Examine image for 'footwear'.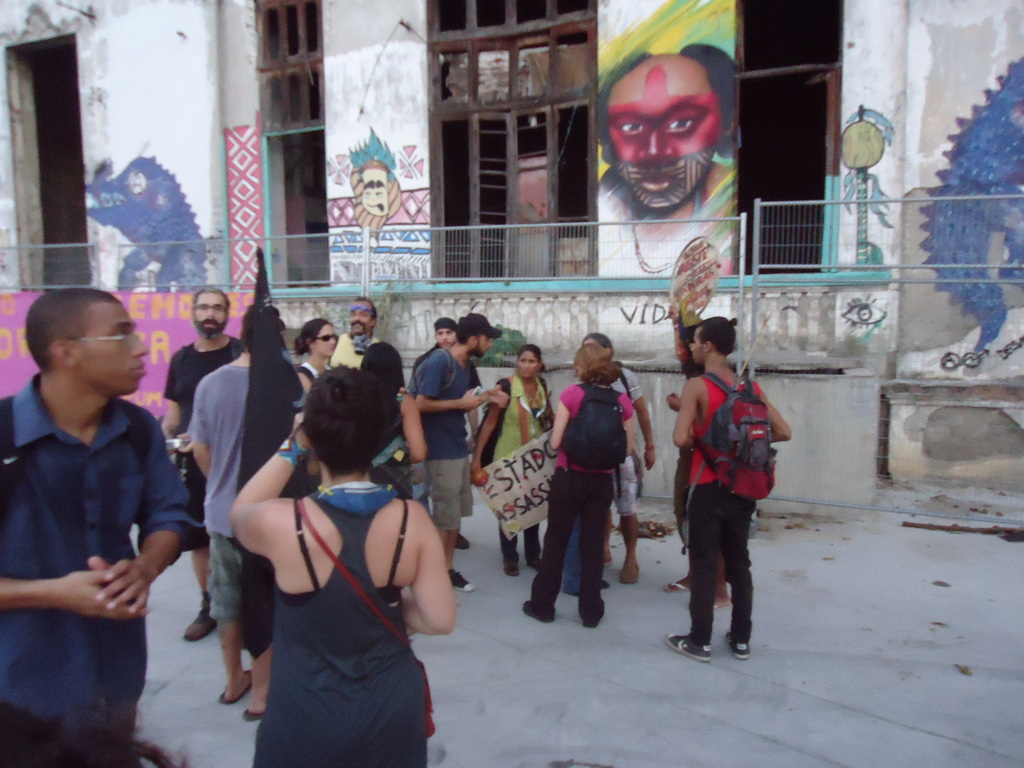
Examination result: 528,559,544,568.
